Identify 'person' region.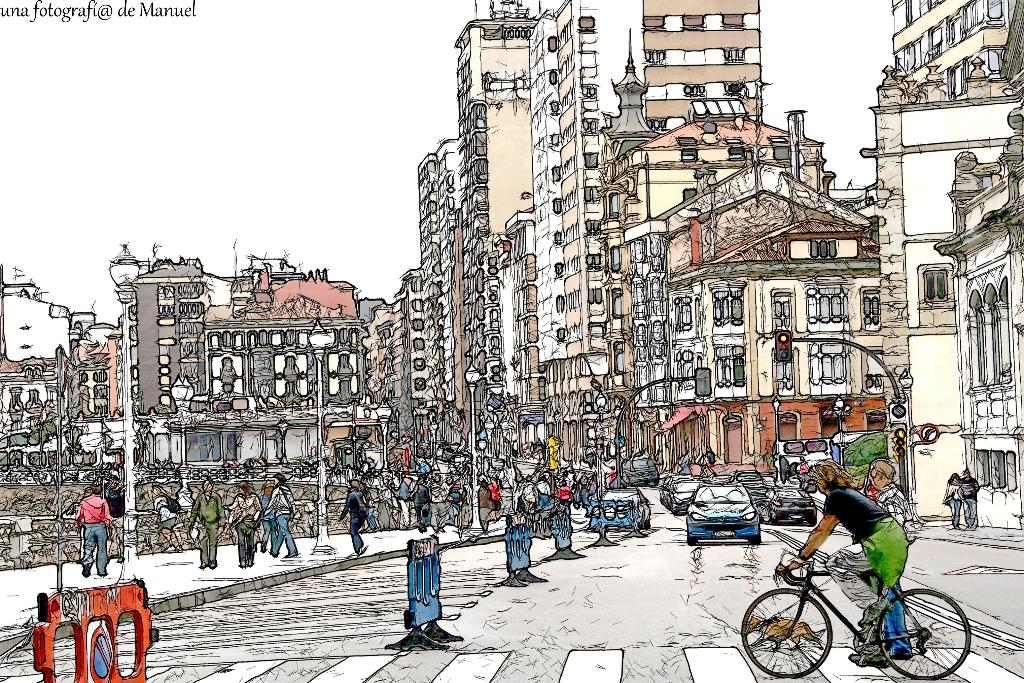
Region: pyautogui.locateOnScreen(253, 482, 275, 559).
